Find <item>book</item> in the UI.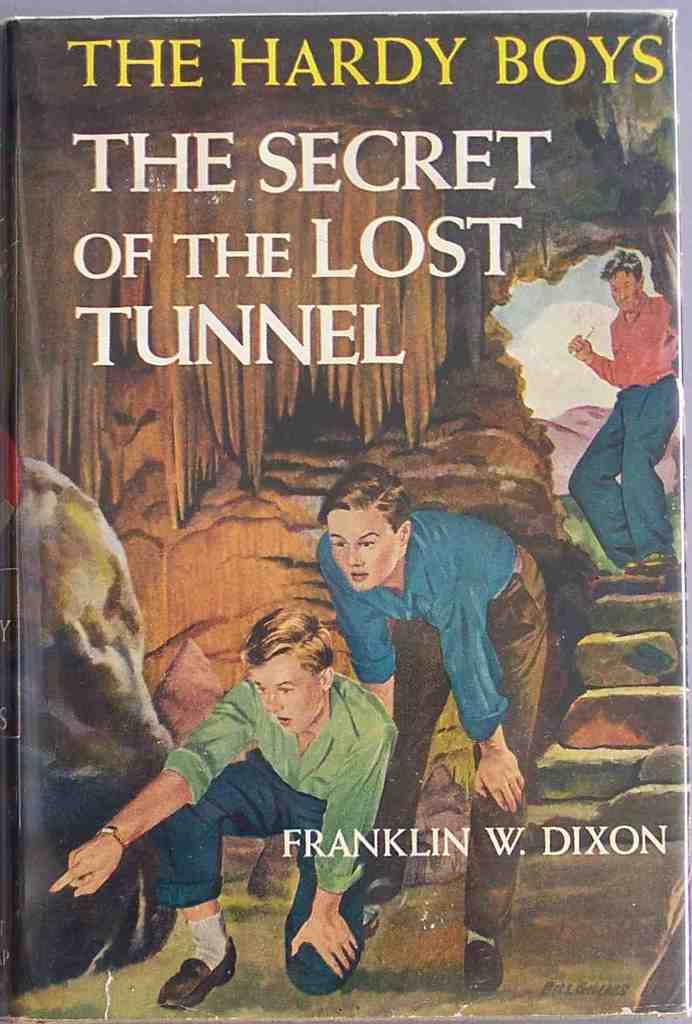
UI element at pyautogui.locateOnScreen(26, 0, 641, 1023).
